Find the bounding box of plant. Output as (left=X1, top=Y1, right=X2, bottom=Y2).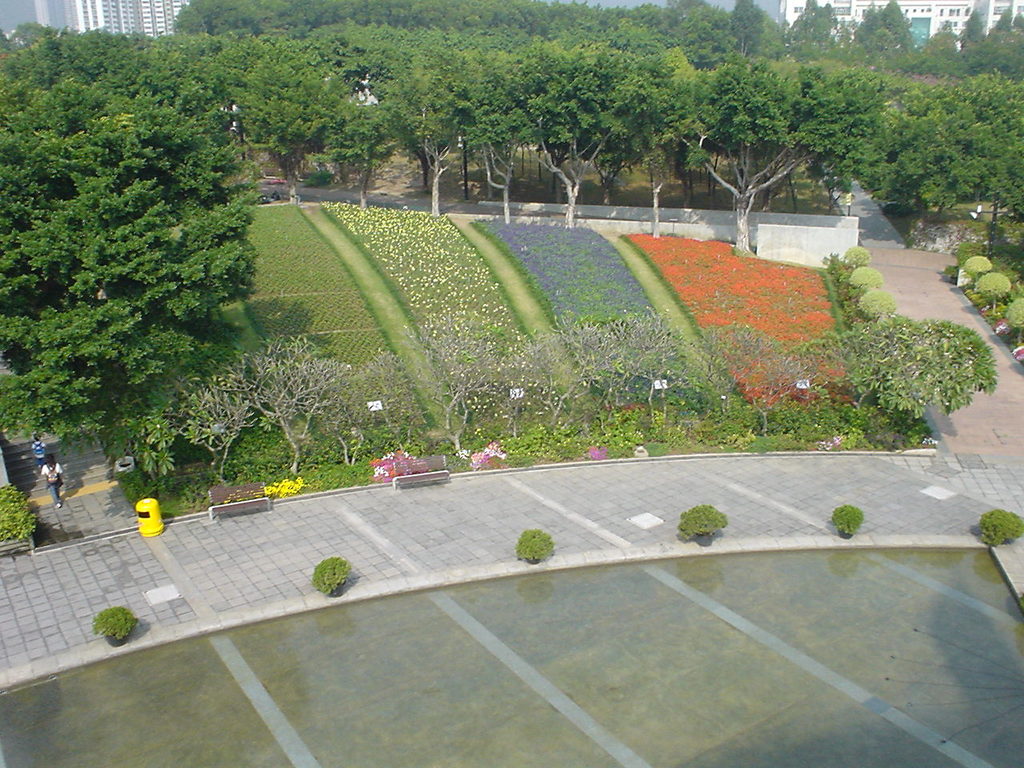
(left=314, top=558, right=353, bottom=601).
